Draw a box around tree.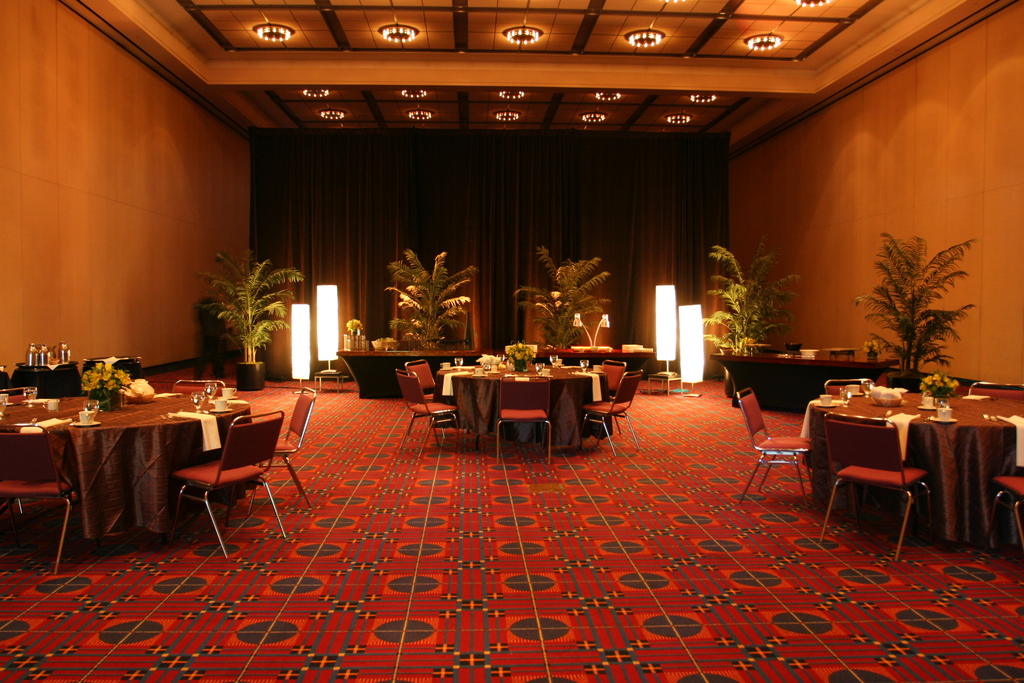
select_region(180, 227, 314, 370).
